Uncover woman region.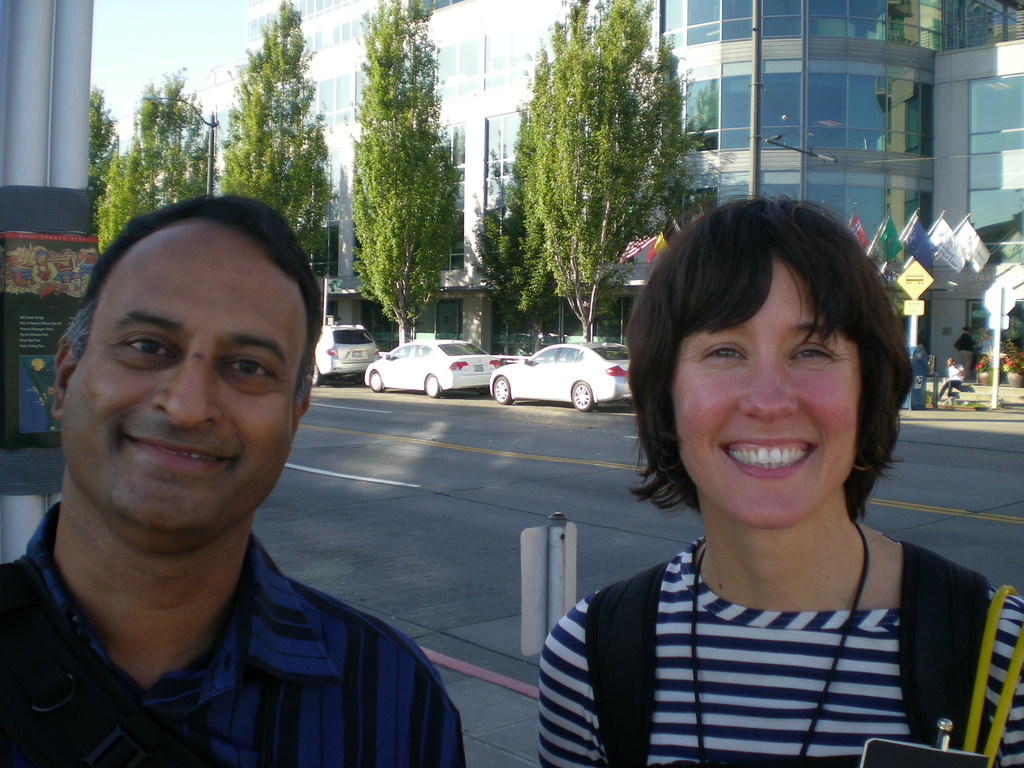
Uncovered: box(520, 190, 995, 767).
